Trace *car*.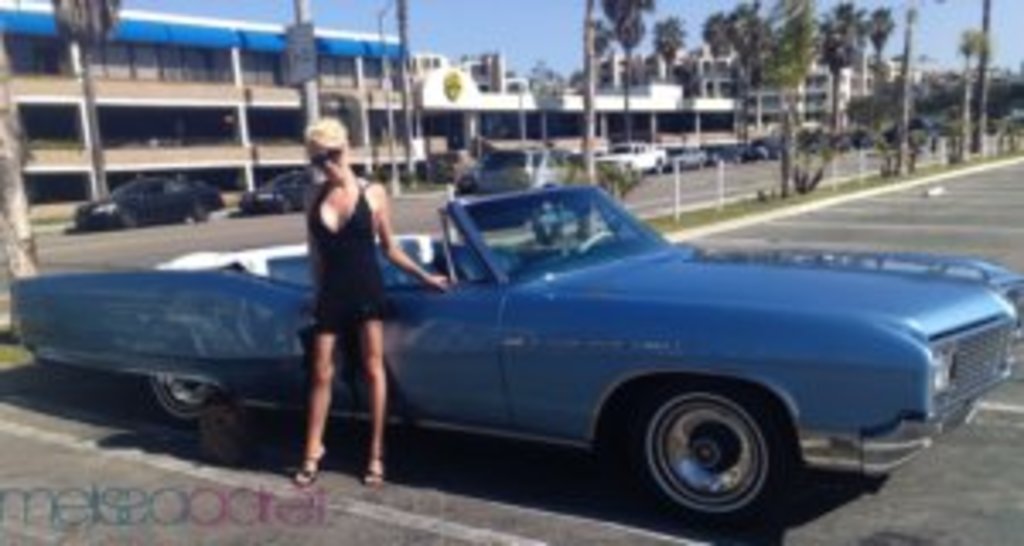
Traced to Rect(242, 171, 311, 215).
